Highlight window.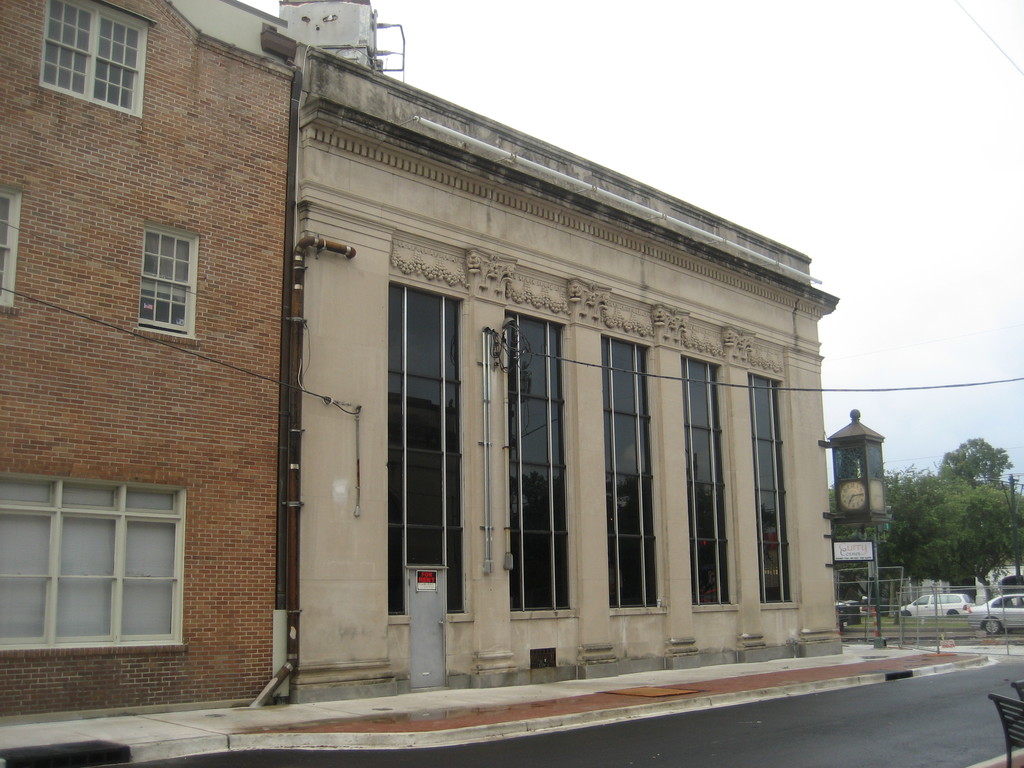
Highlighted region: x1=0 y1=187 x2=22 y2=307.
